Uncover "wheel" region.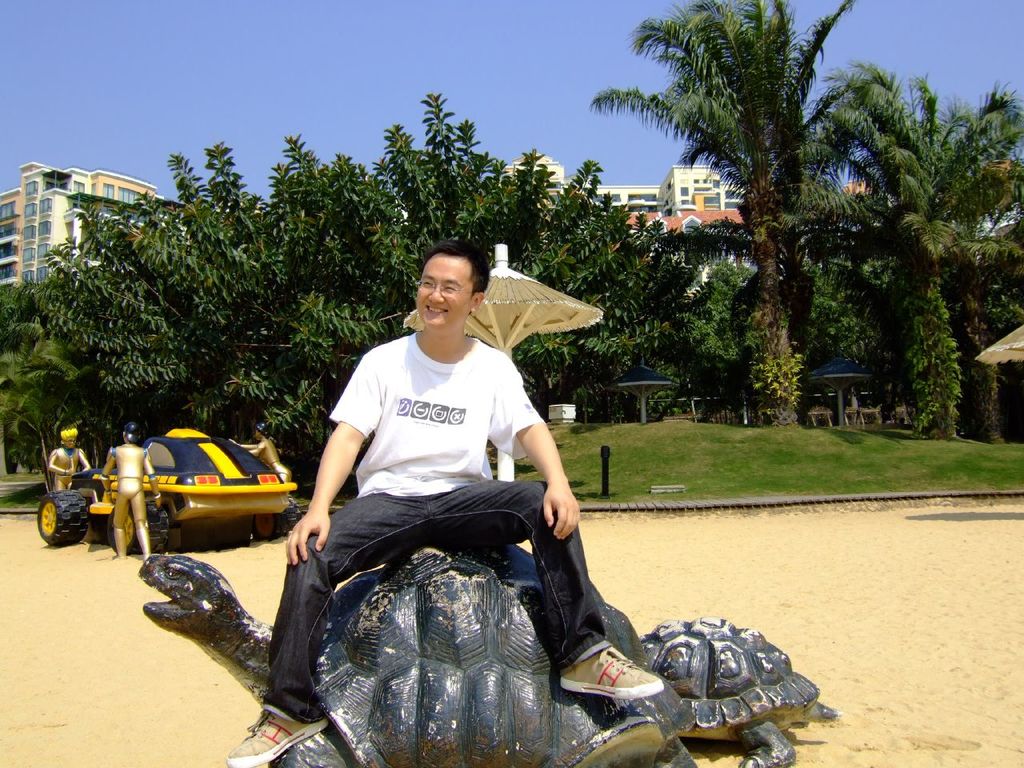
Uncovered: region(252, 497, 298, 541).
